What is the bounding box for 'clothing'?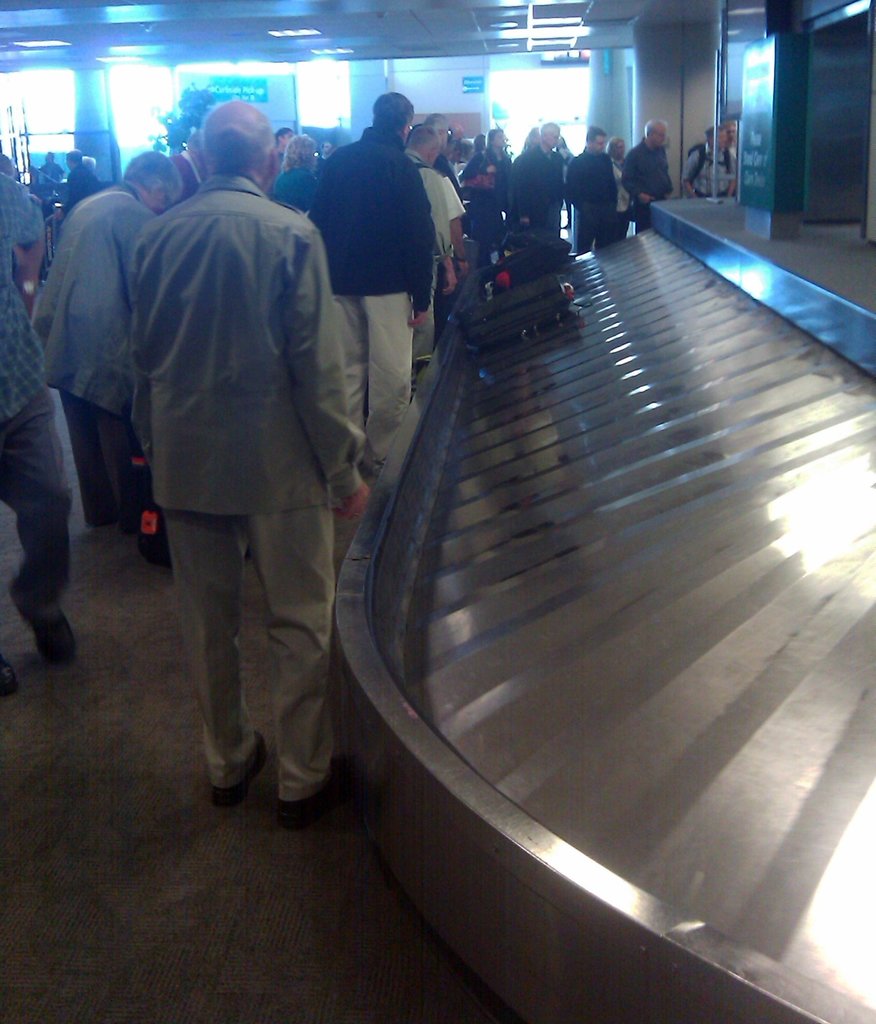
x1=562 y1=147 x2=620 y2=255.
